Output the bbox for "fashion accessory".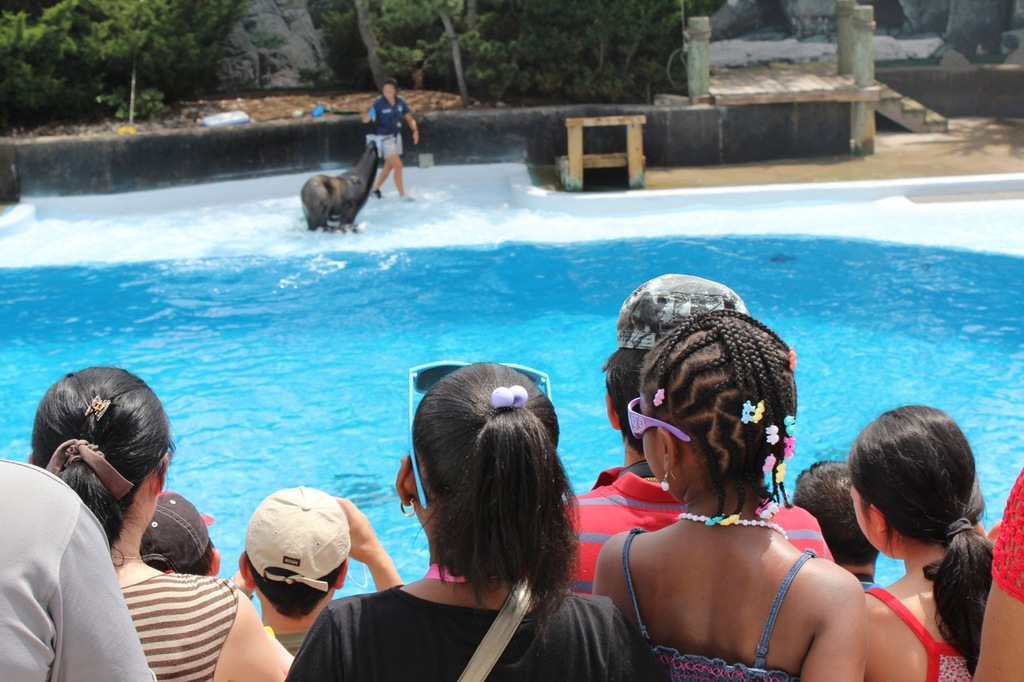
crop(673, 510, 786, 540).
